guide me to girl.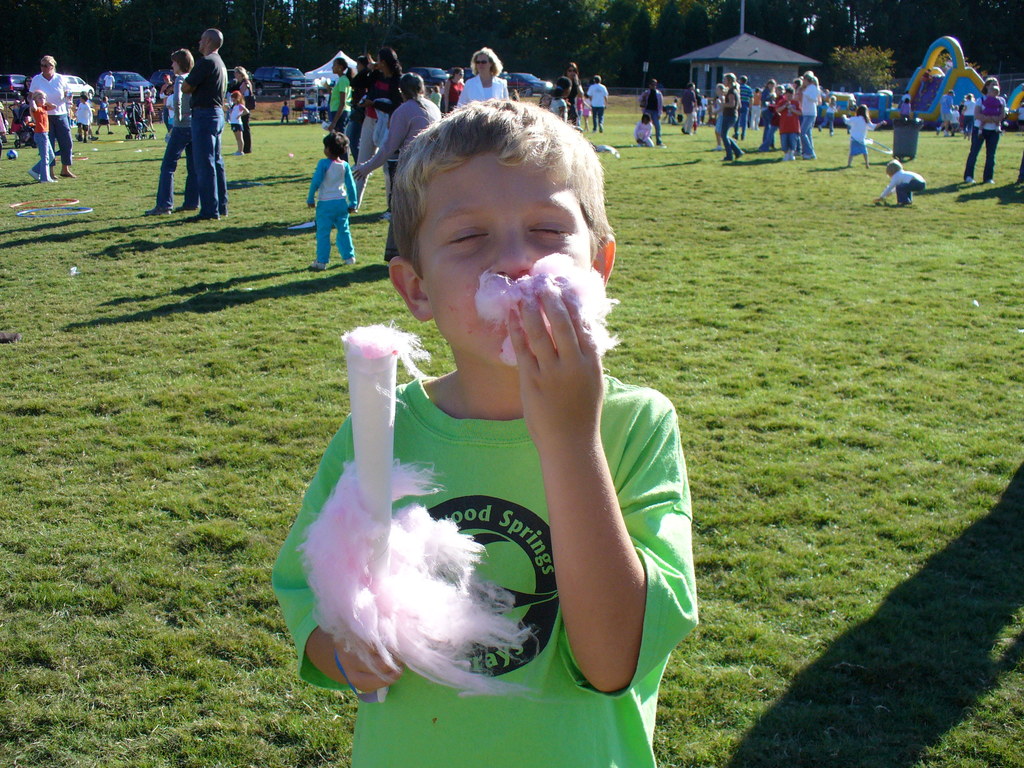
Guidance: bbox=[28, 89, 58, 181].
